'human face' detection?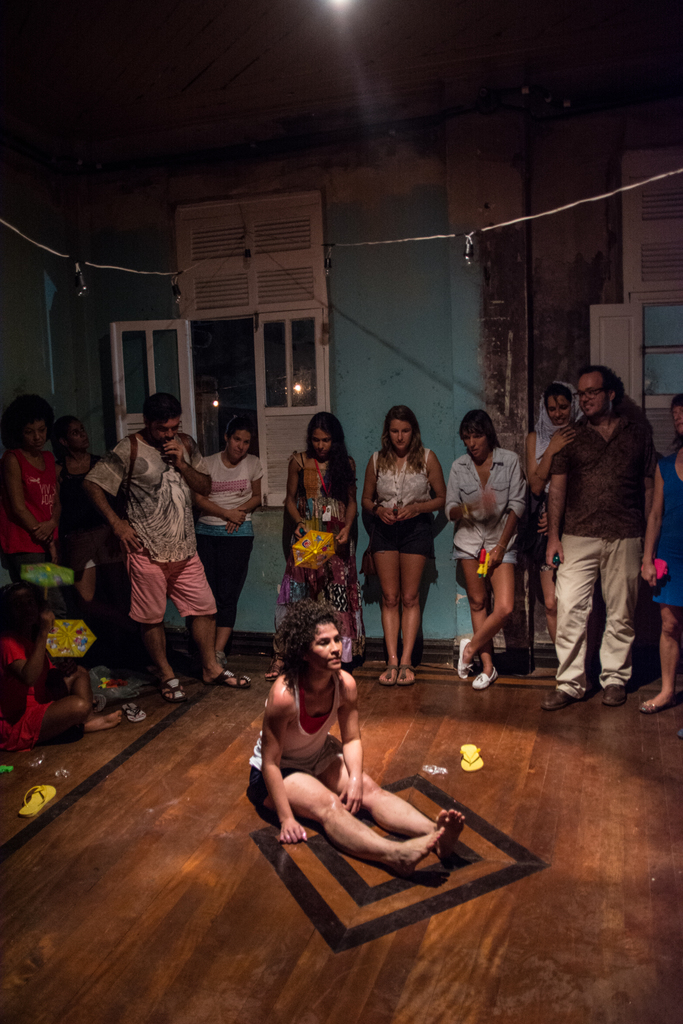
{"x1": 152, "y1": 419, "x2": 179, "y2": 448}
